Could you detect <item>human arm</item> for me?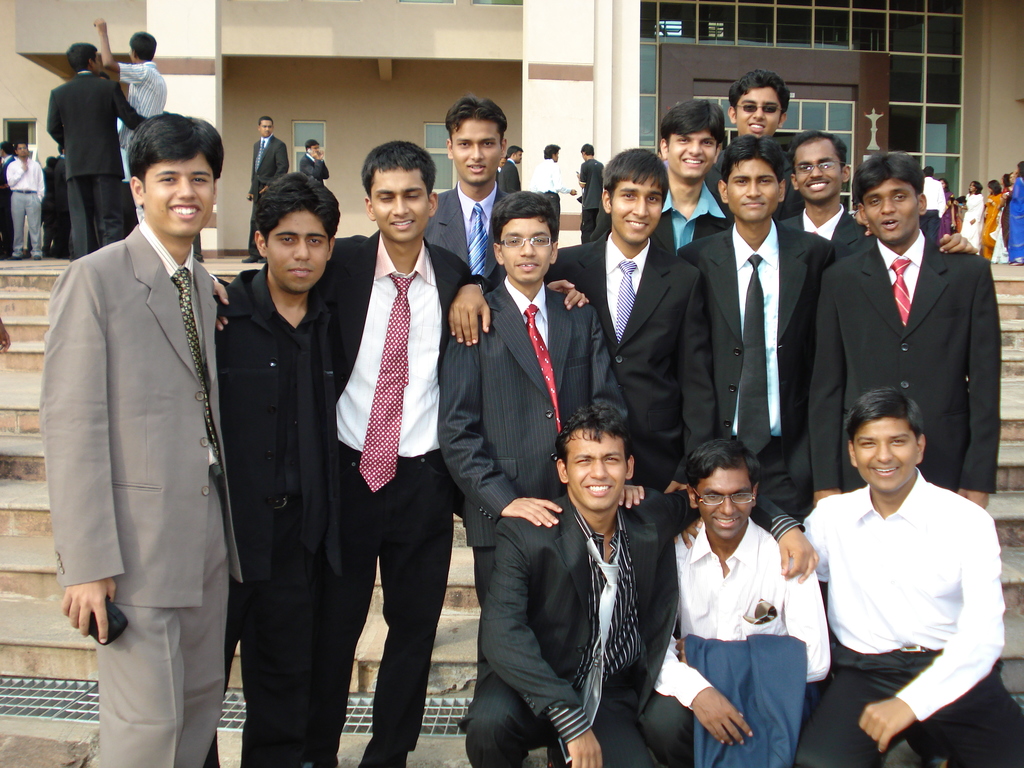
Detection result: {"x1": 115, "y1": 82, "x2": 149, "y2": 129}.
